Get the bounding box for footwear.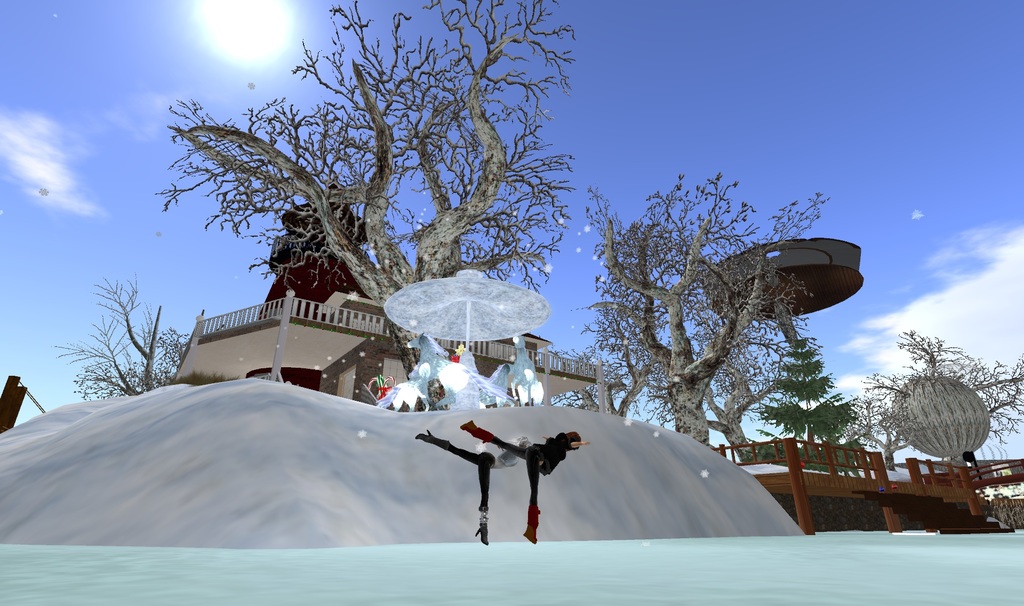
(458,415,476,435).
